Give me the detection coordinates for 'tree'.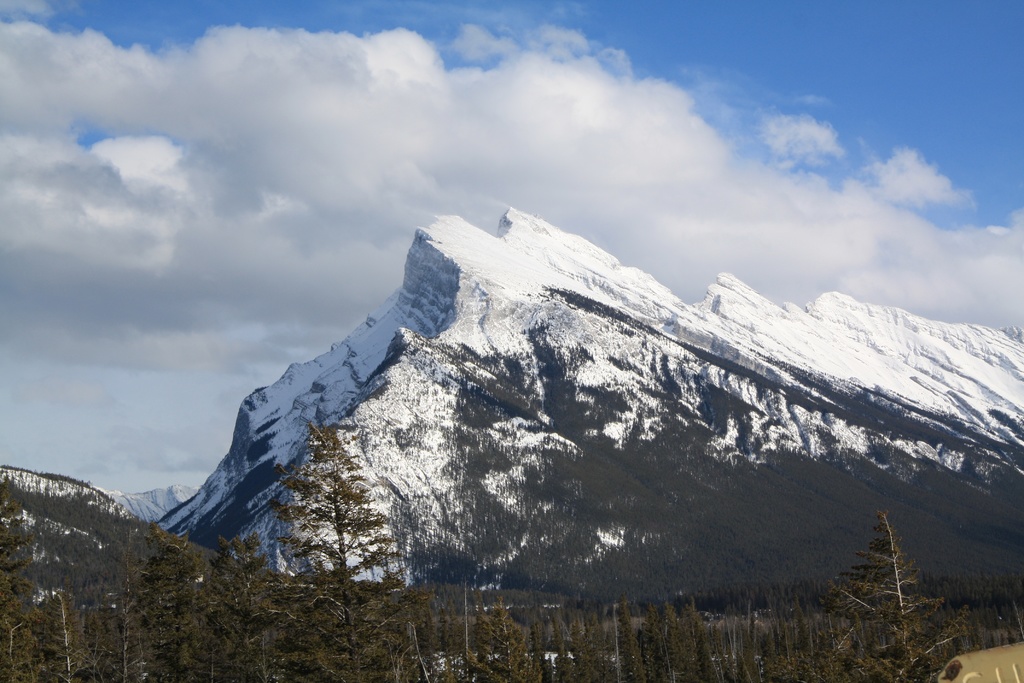
<bbox>265, 425, 403, 597</bbox>.
